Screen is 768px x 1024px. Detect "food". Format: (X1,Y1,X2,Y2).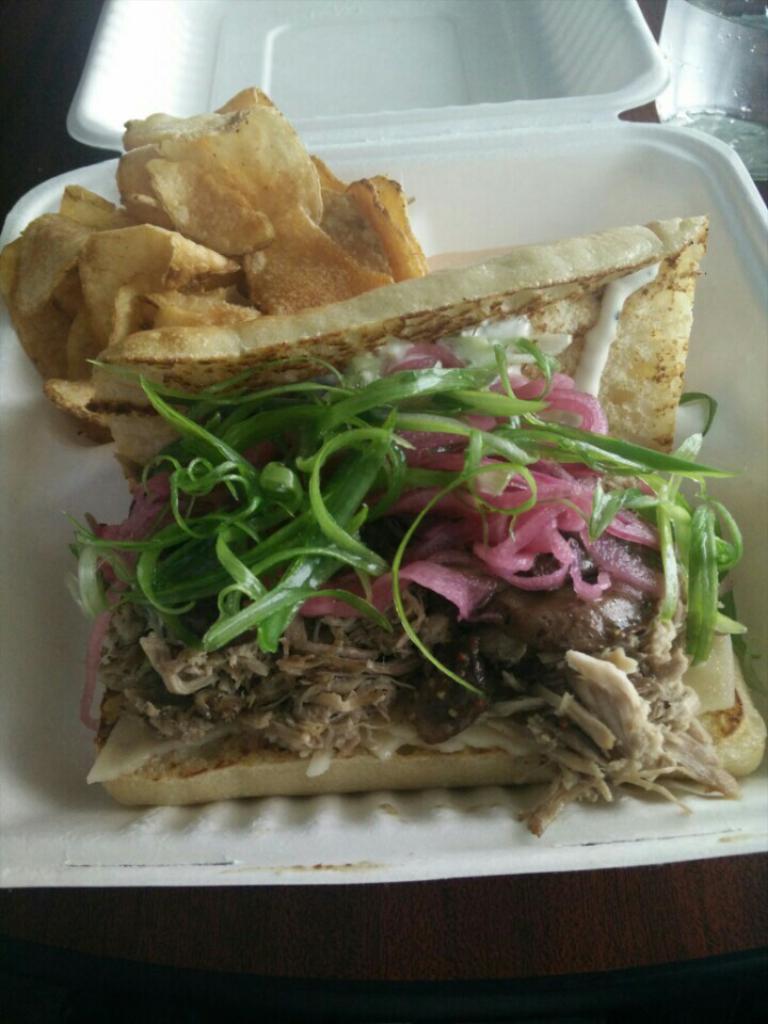
(95,218,703,459).
